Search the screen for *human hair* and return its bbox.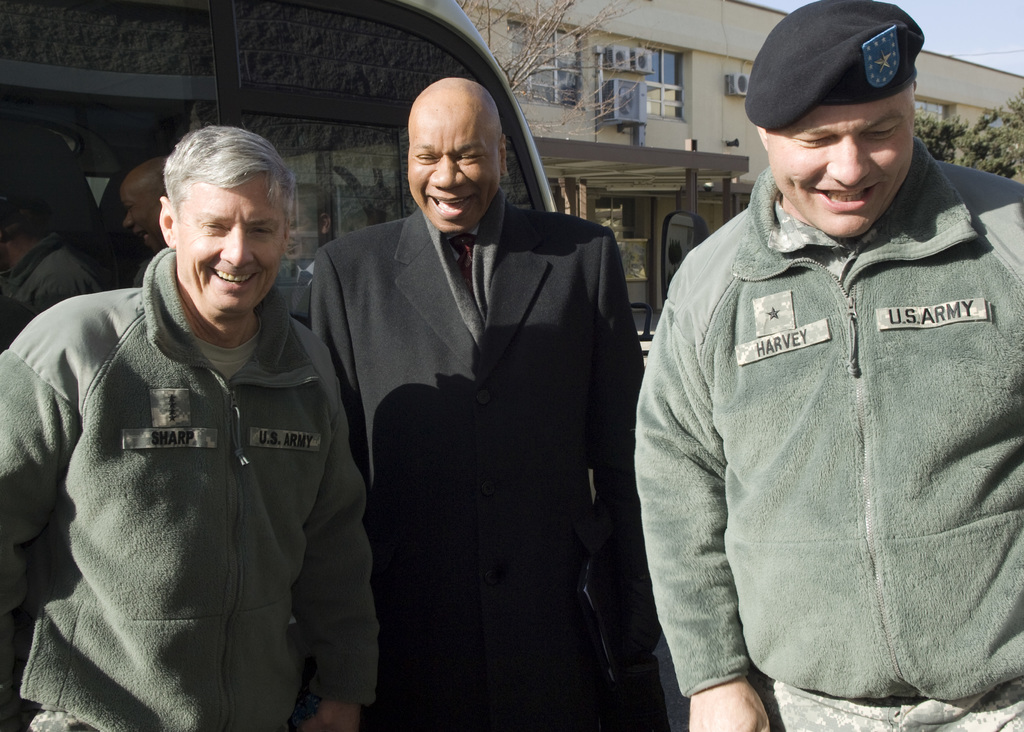
Found: rect(156, 126, 275, 258).
